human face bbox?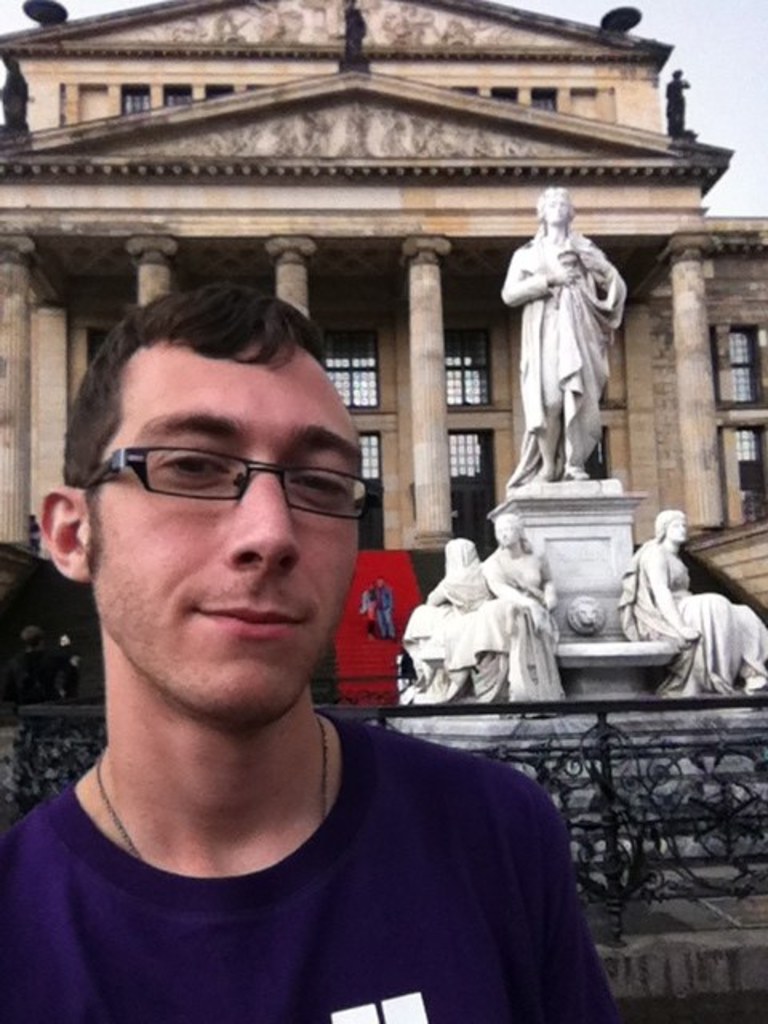
x1=491, y1=517, x2=518, y2=547
